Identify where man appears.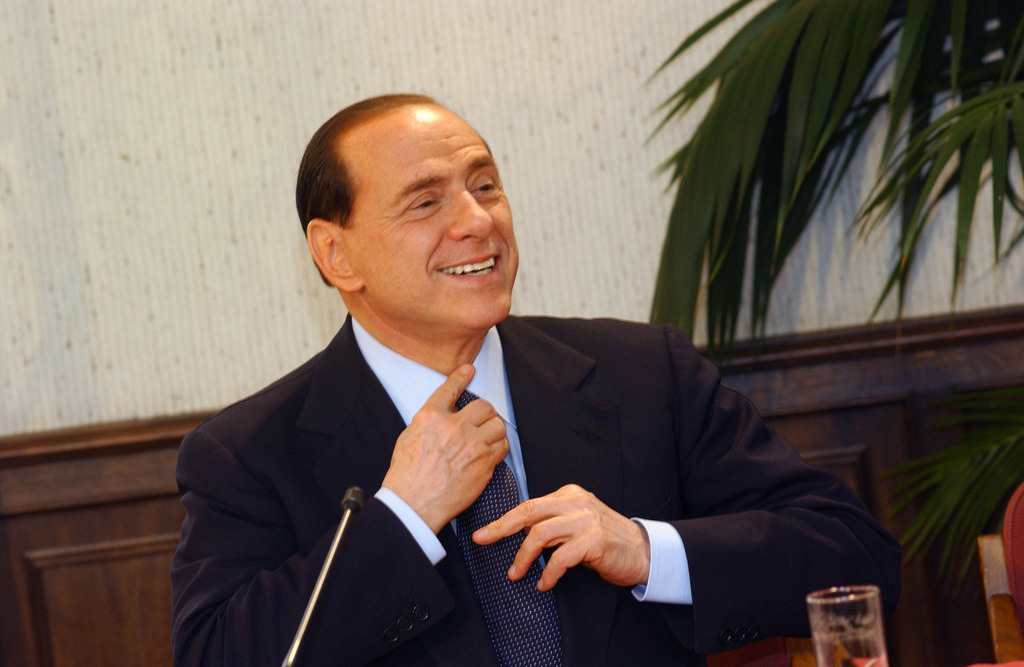
Appears at box=[120, 113, 855, 654].
